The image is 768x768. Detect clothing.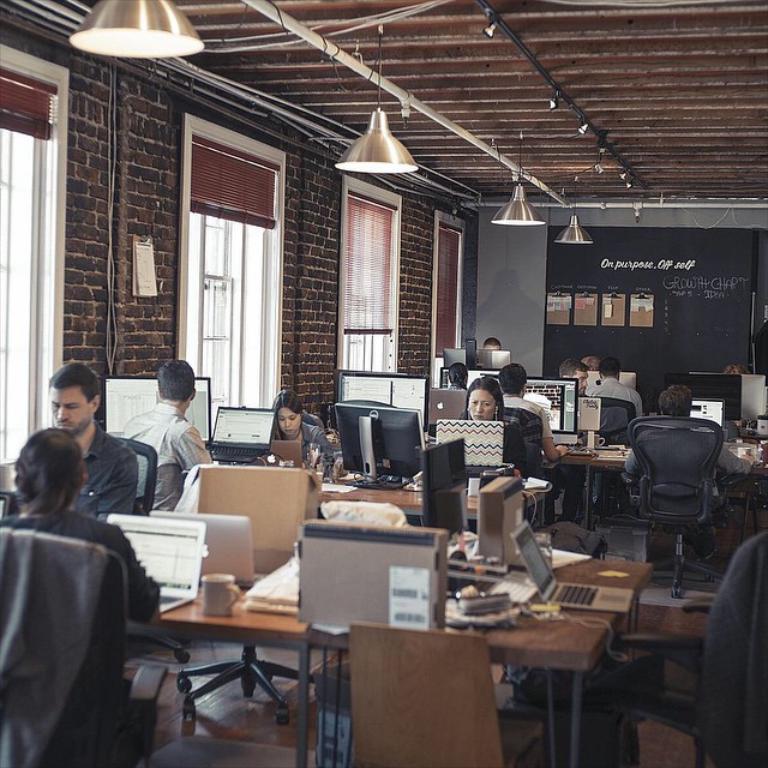
Detection: box(625, 427, 721, 518).
